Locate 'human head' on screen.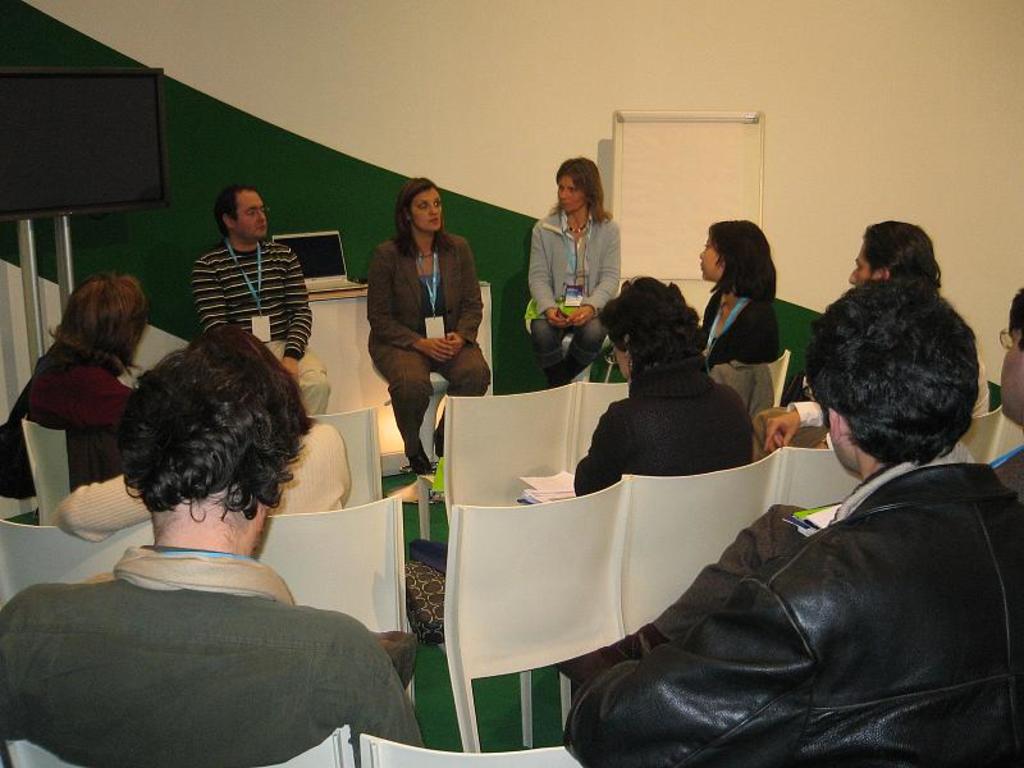
On screen at (left=992, top=284, right=1023, bottom=428).
